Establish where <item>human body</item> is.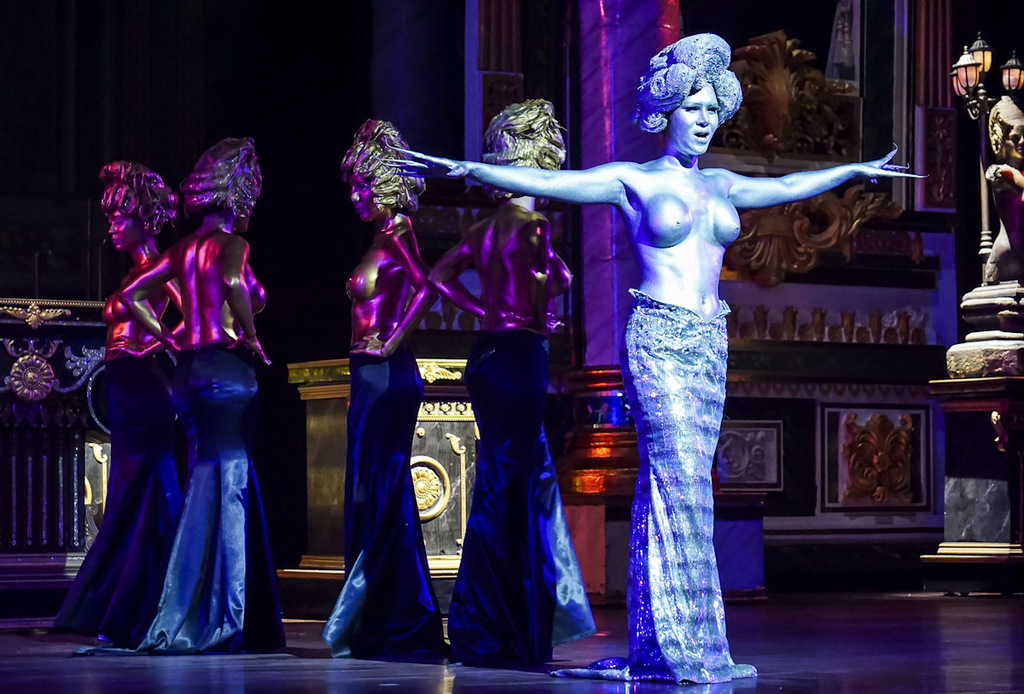
Established at BBox(118, 132, 276, 659).
